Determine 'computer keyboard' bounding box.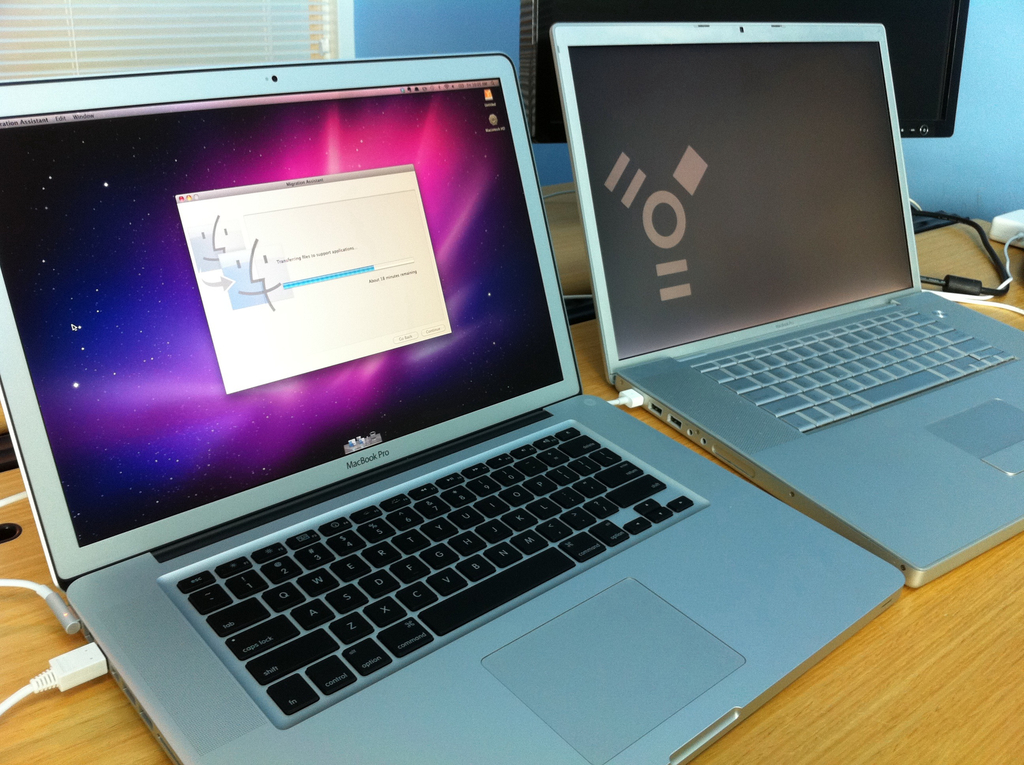
Determined: bbox(689, 307, 1017, 436).
